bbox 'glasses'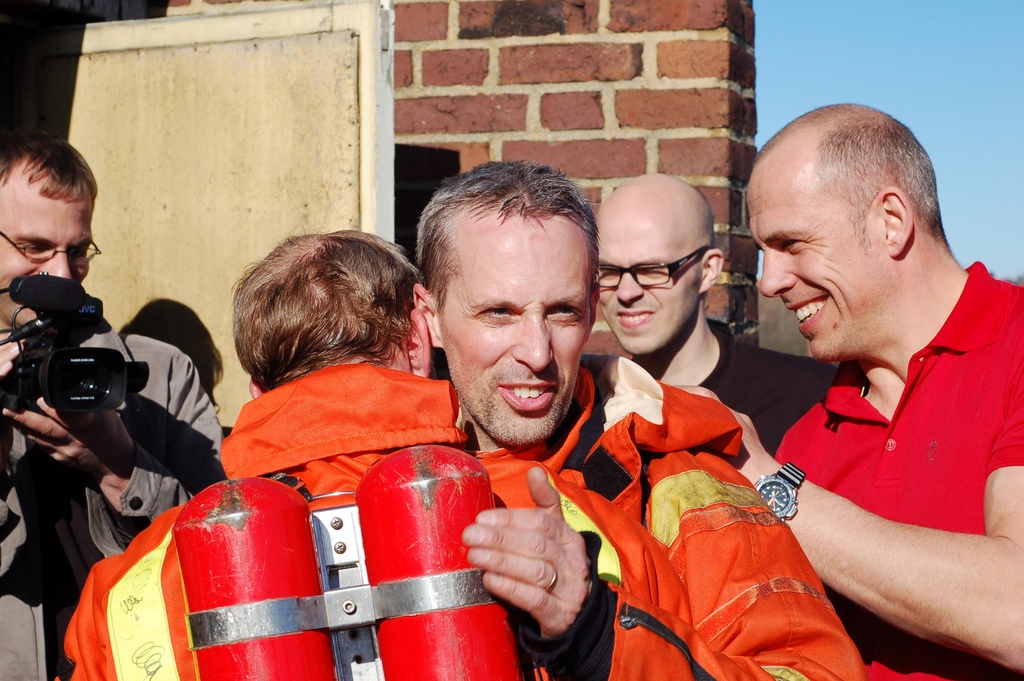
{"x1": 0, "y1": 228, "x2": 100, "y2": 262}
